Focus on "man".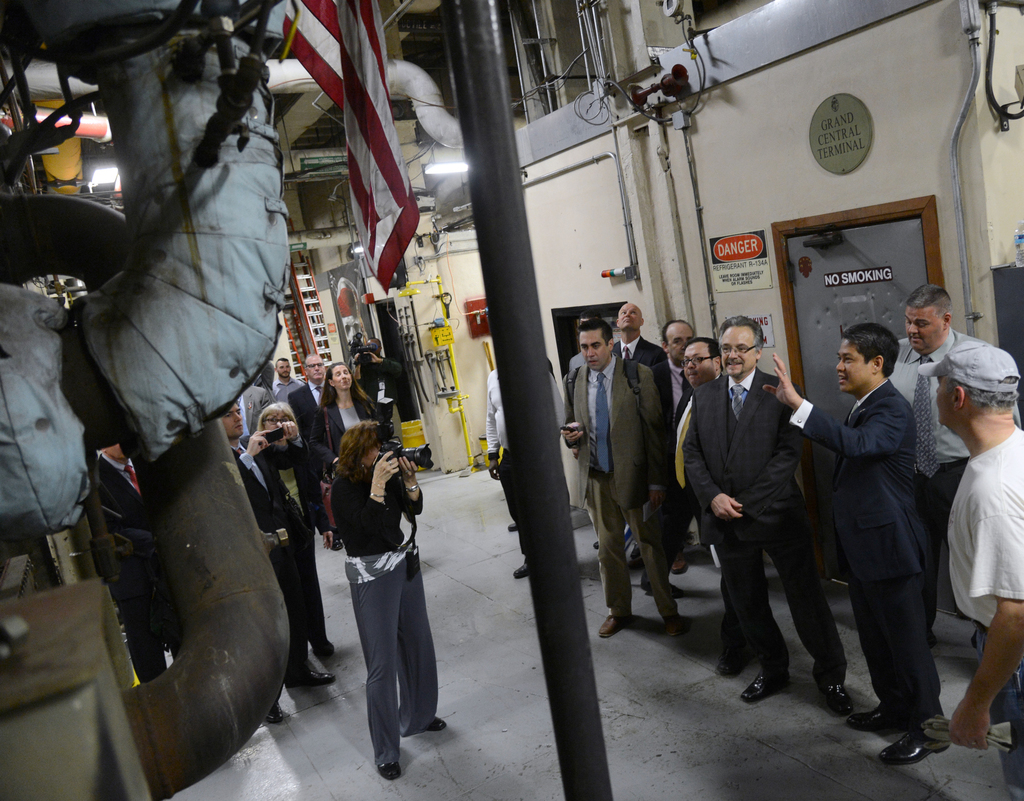
Focused at 755:314:949:768.
